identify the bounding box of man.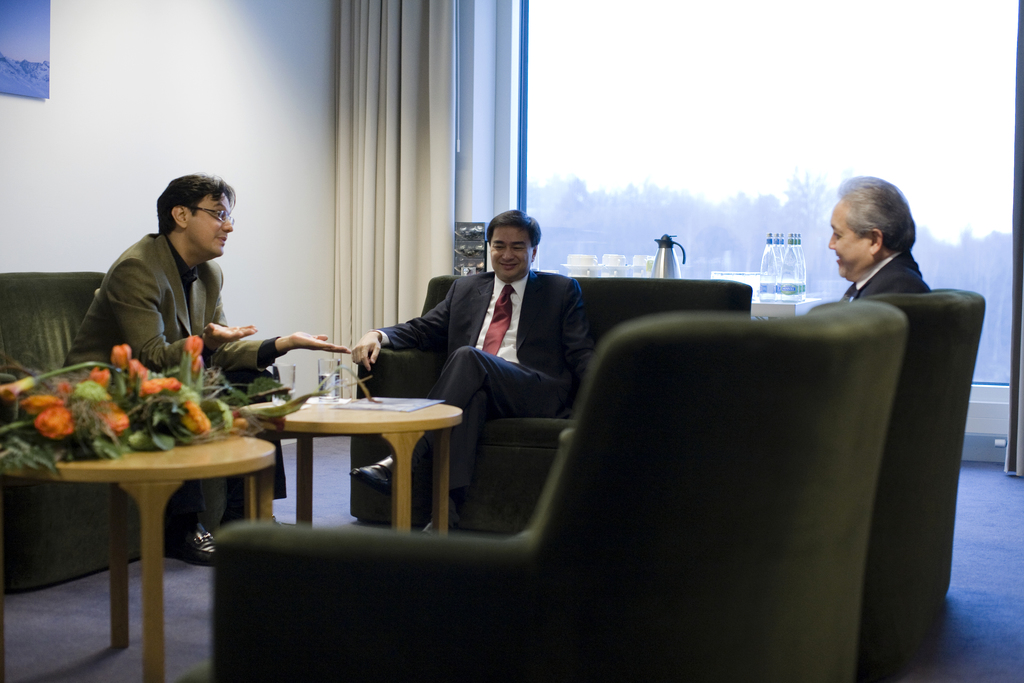
rect(817, 167, 939, 309).
